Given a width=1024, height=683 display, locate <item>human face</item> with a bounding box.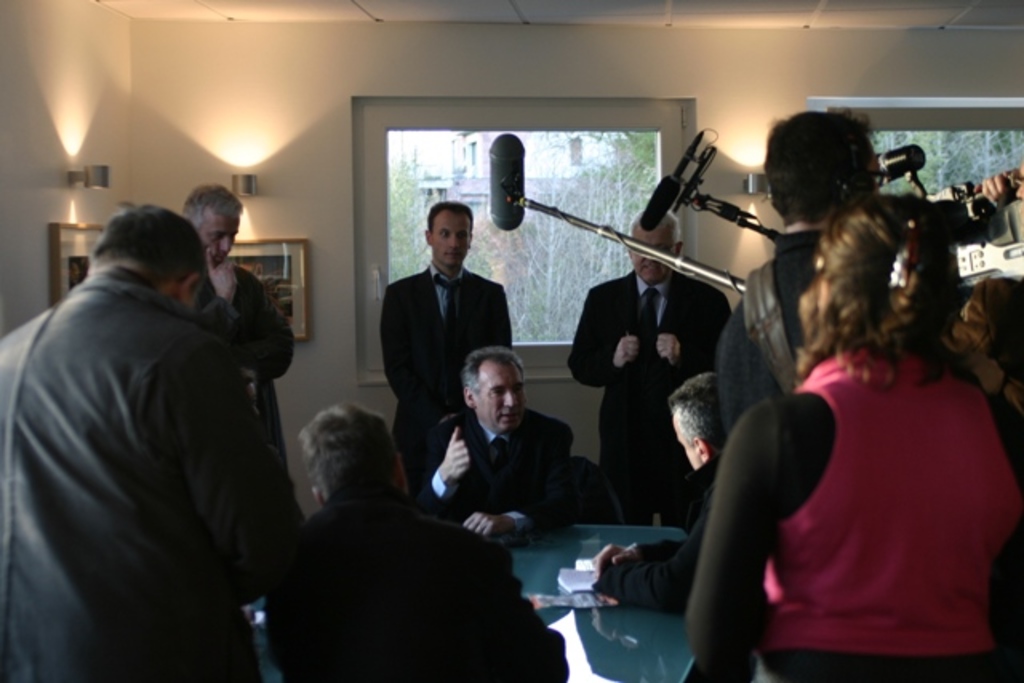
Located: x1=622, y1=222, x2=672, y2=285.
